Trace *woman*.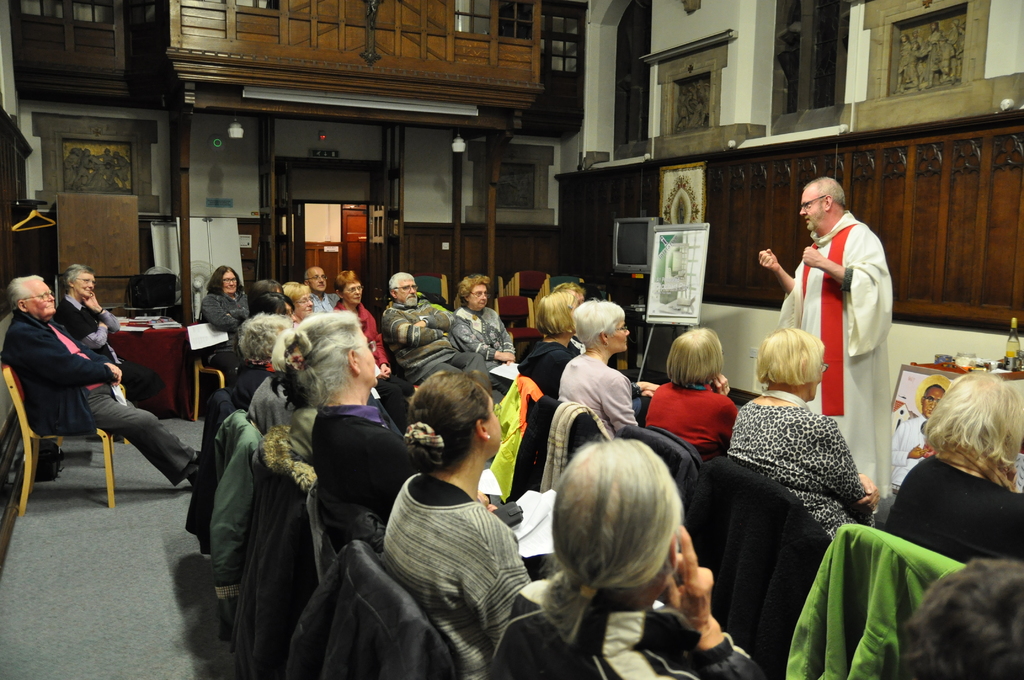
Traced to <region>378, 371, 535, 679</region>.
